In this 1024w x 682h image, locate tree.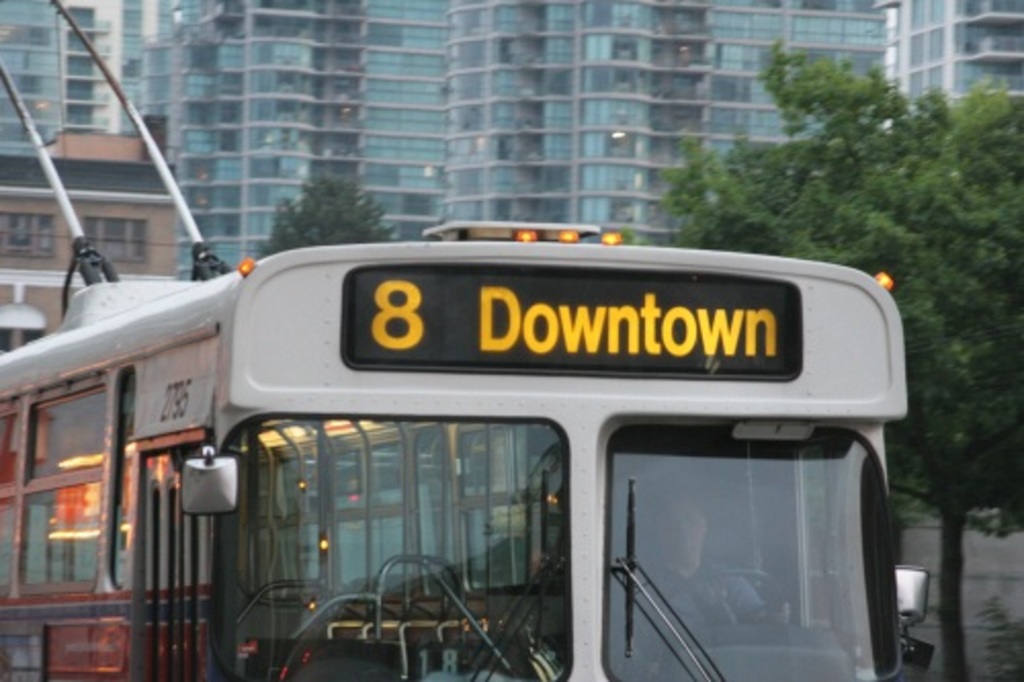
Bounding box: bbox(256, 178, 399, 252).
